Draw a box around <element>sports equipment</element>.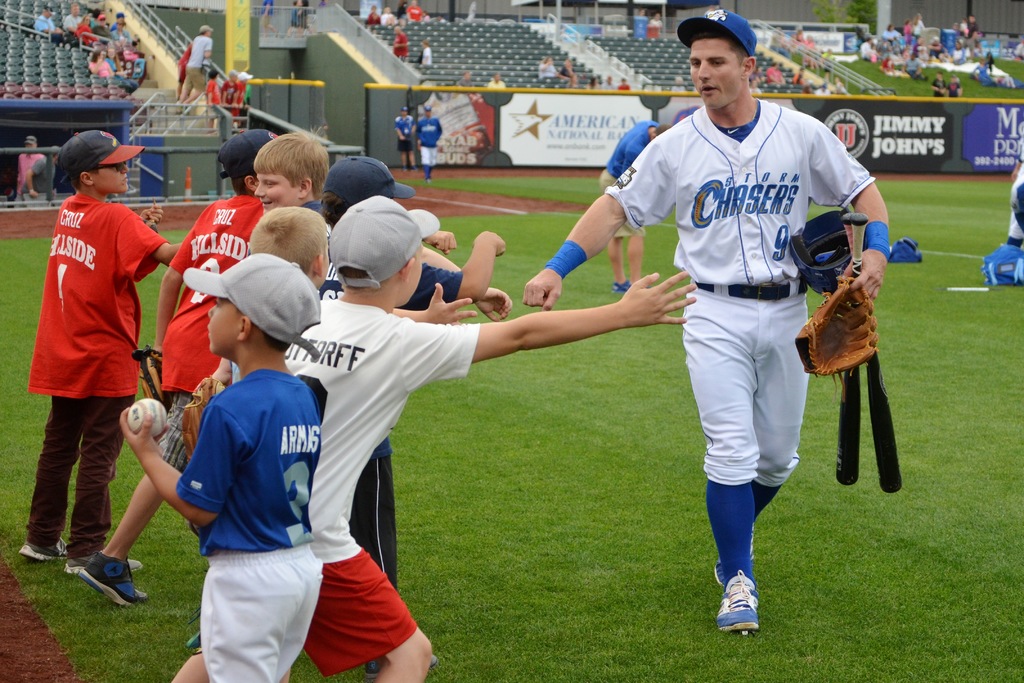
402 168 417 174.
